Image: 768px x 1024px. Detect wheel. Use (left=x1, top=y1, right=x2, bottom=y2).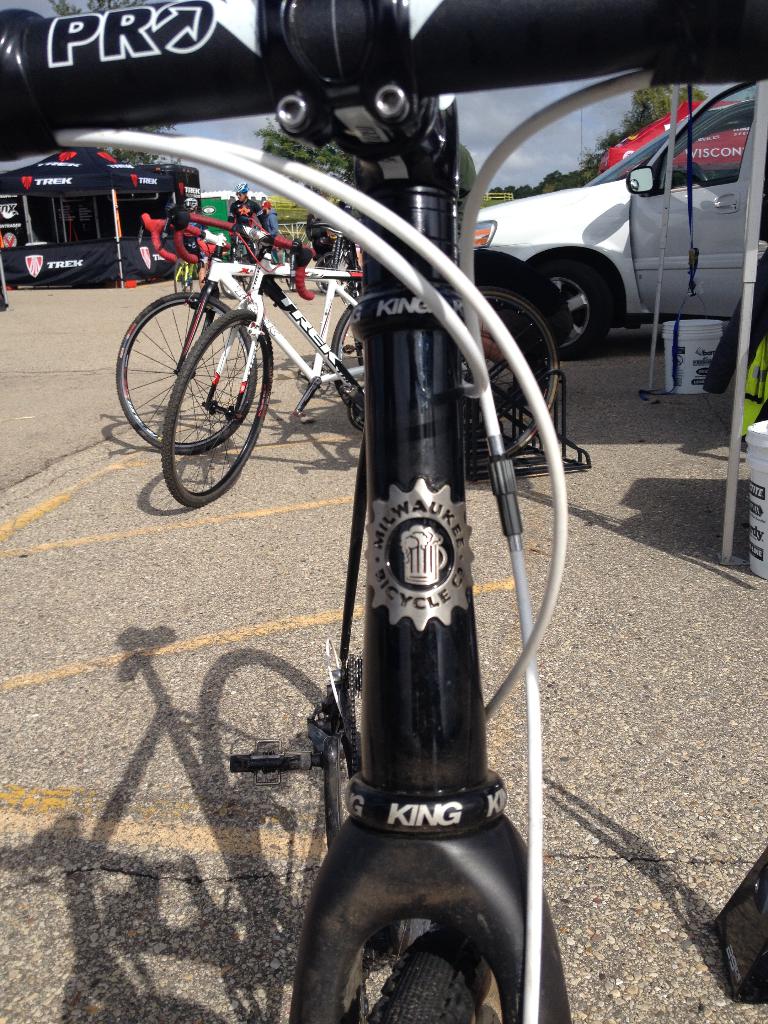
(left=317, top=246, right=353, bottom=297).
